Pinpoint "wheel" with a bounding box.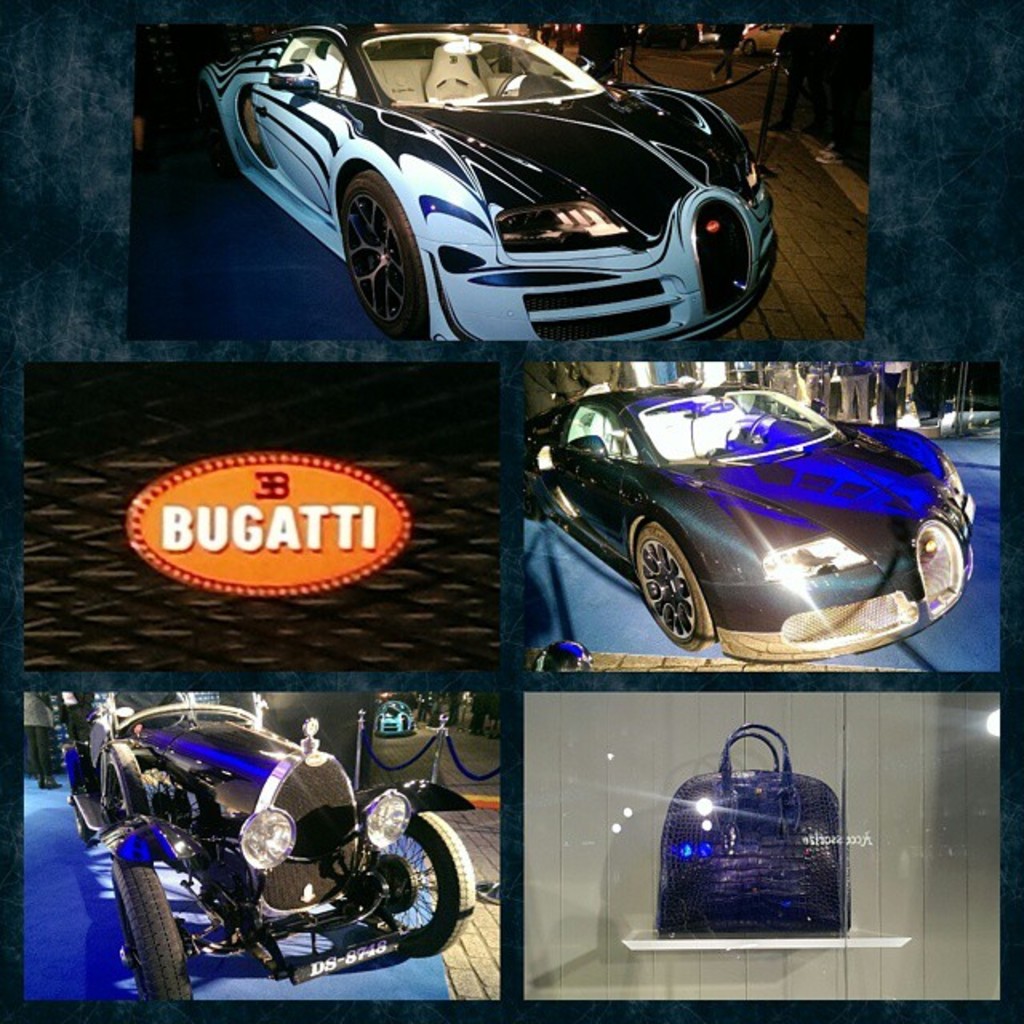
[left=363, top=808, right=477, bottom=962].
